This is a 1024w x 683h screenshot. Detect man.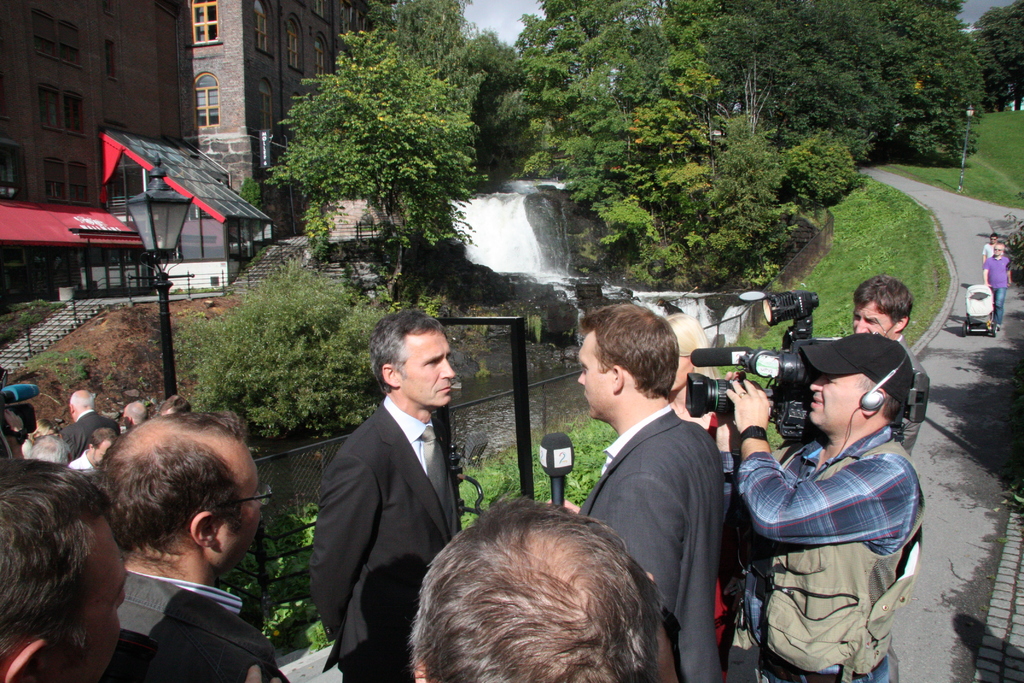
980, 233, 997, 268.
